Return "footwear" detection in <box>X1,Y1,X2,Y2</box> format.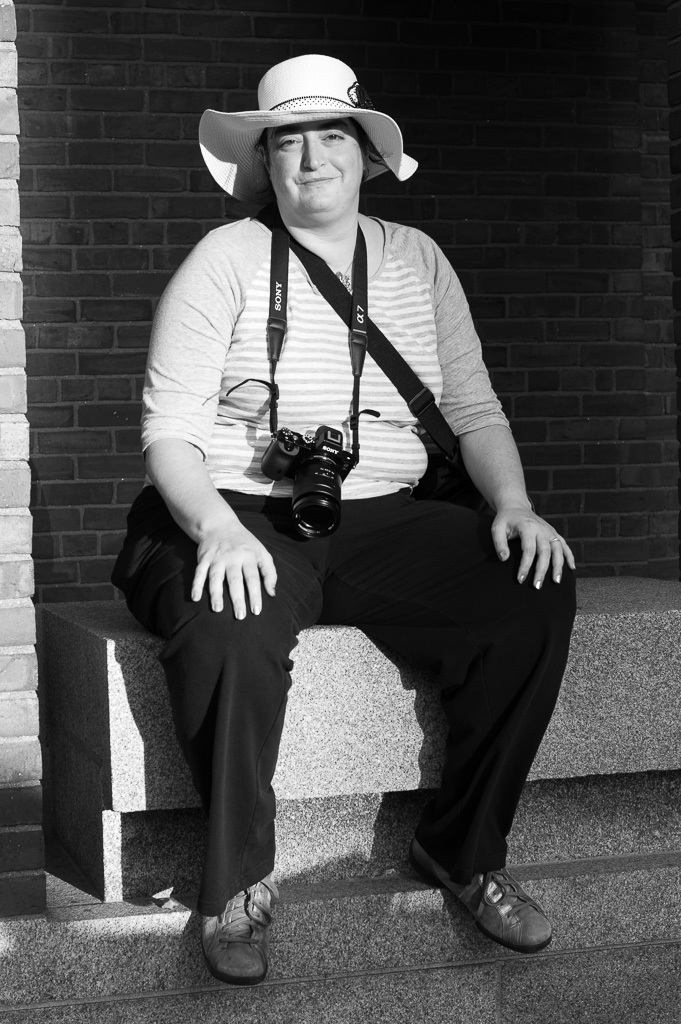
<box>198,897,277,988</box>.
